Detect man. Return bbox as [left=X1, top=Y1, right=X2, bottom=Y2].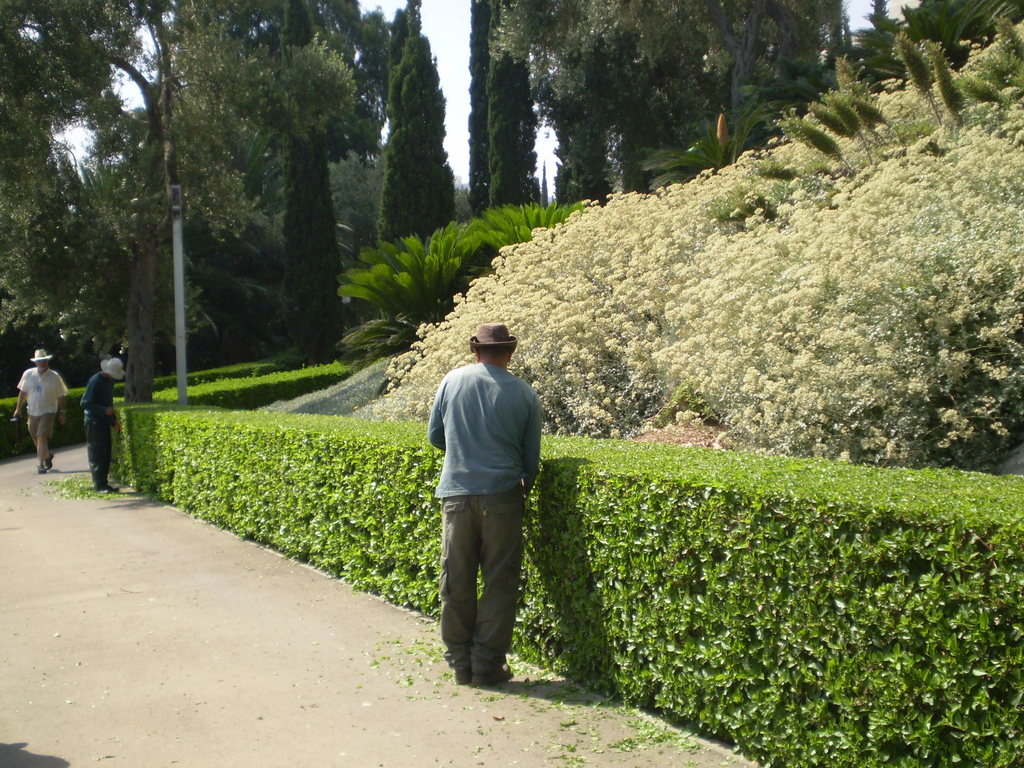
[left=13, top=347, right=65, bottom=472].
